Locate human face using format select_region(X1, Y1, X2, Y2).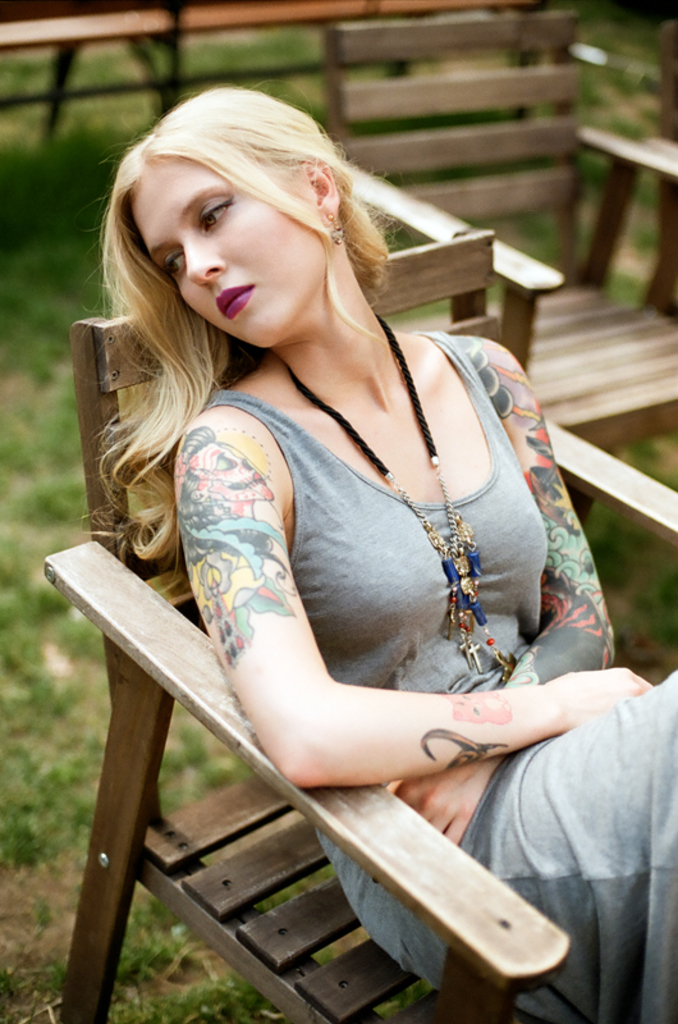
select_region(124, 173, 329, 351).
